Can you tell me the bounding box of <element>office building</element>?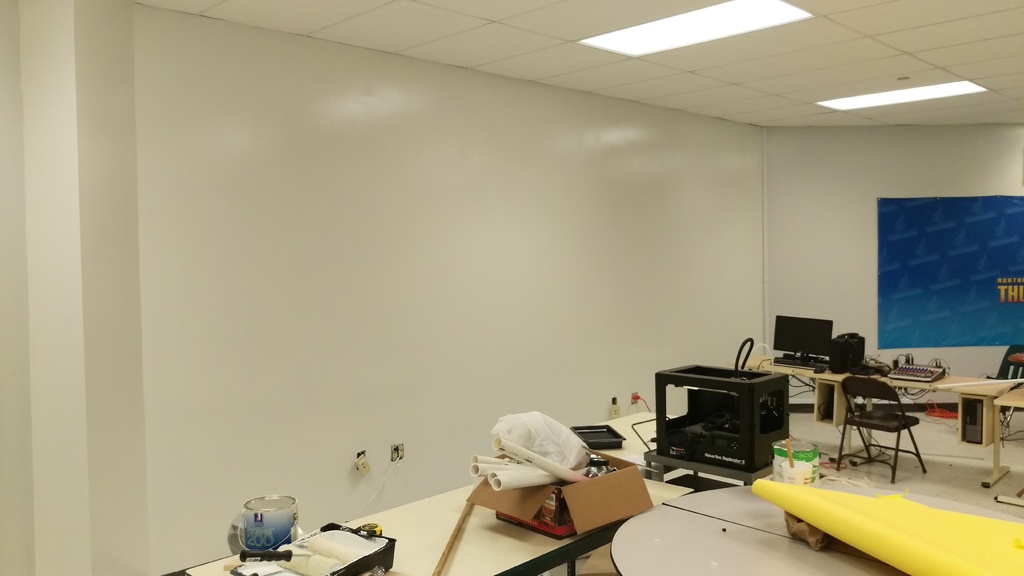
(0, 0, 1023, 575).
